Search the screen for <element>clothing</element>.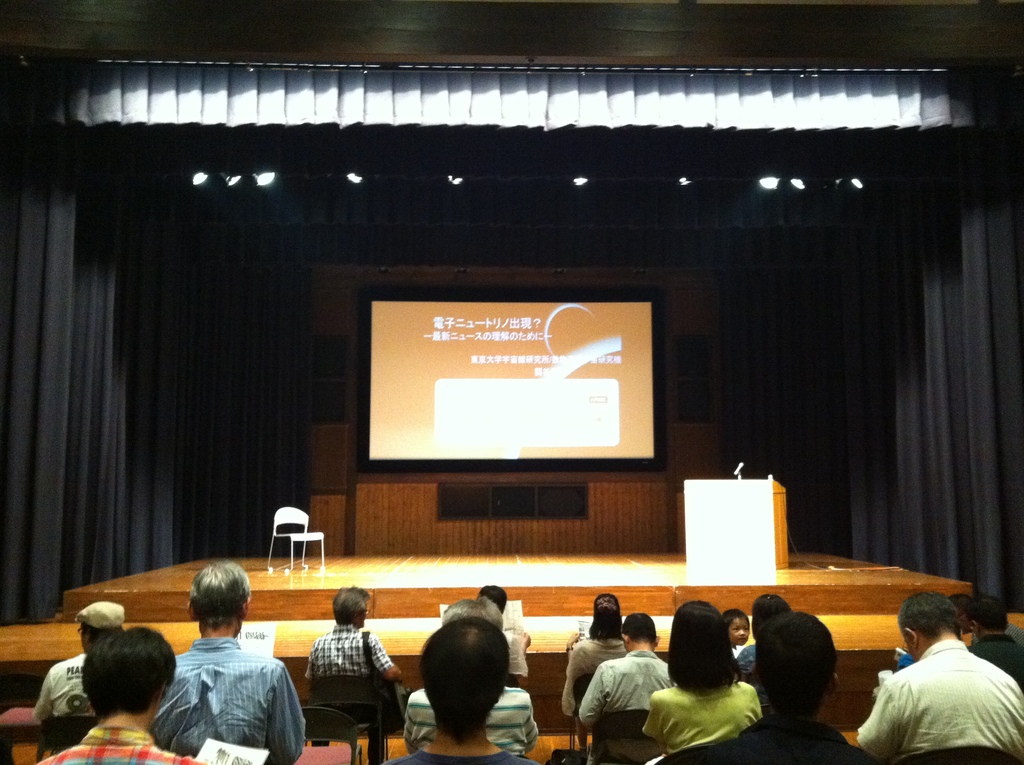
Found at left=966, top=630, right=1023, bottom=689.
